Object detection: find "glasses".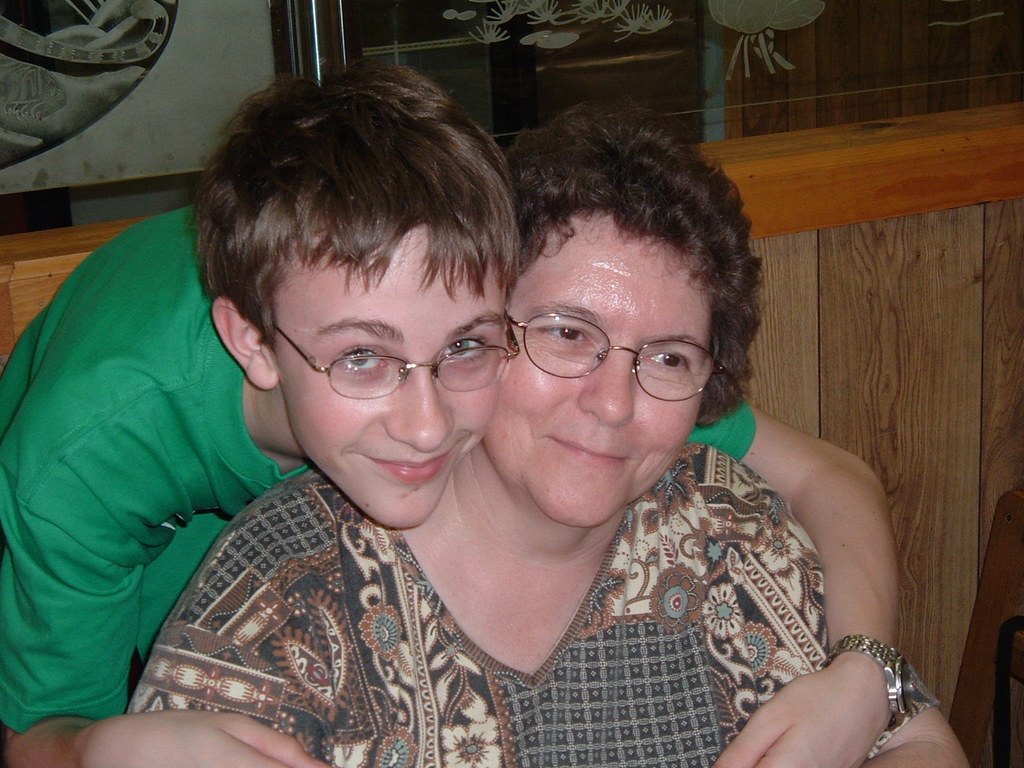
x1=506, y1=317, x2=733, y2=402.
